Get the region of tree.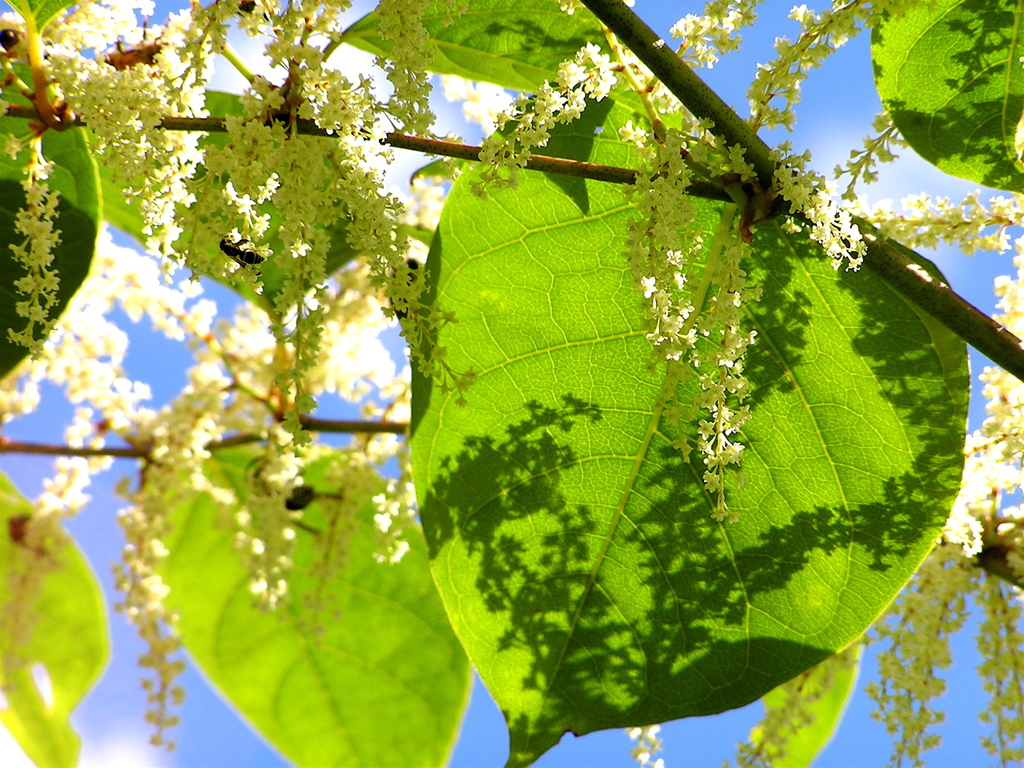
crop(0, 0, 1023, 759).
